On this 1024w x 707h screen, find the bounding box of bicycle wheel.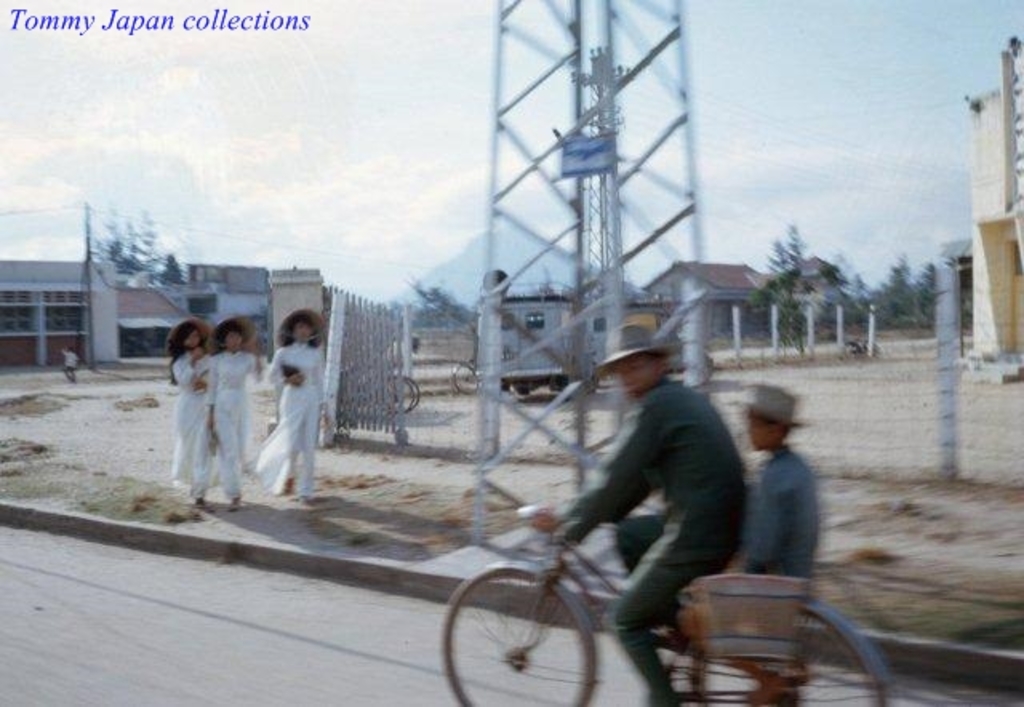
Bounding box: bbox(437, 568, 597, 705).
